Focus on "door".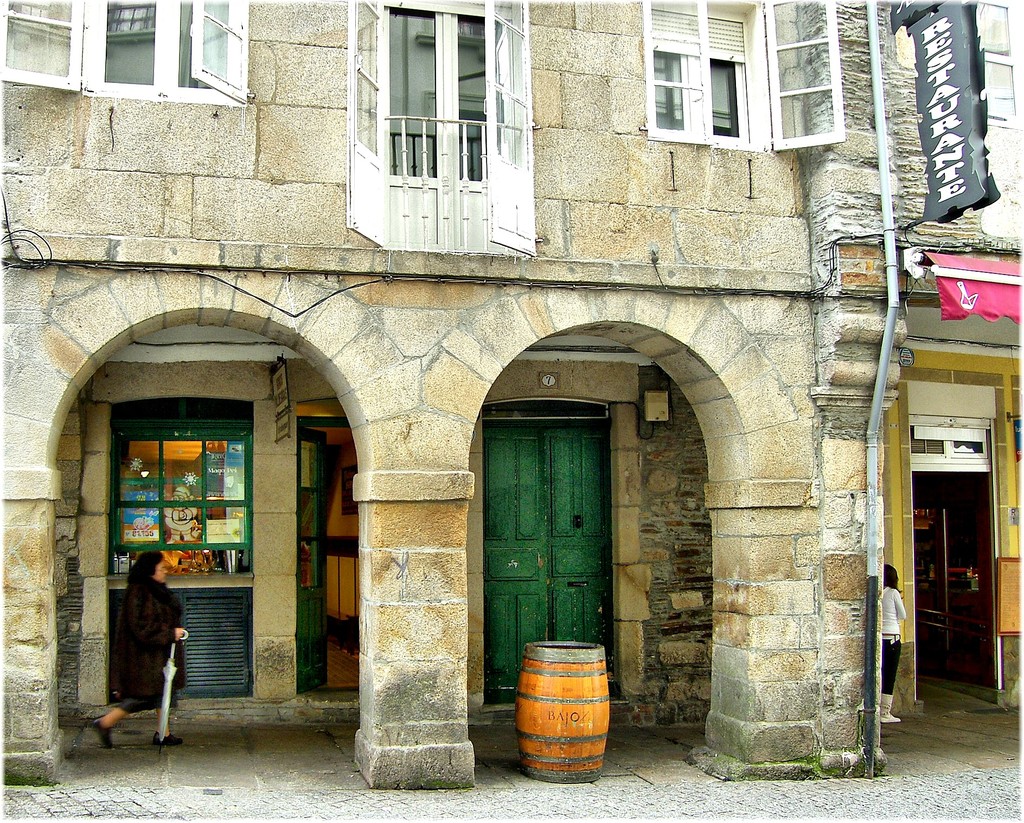
Focused at [490,428,615,692].
